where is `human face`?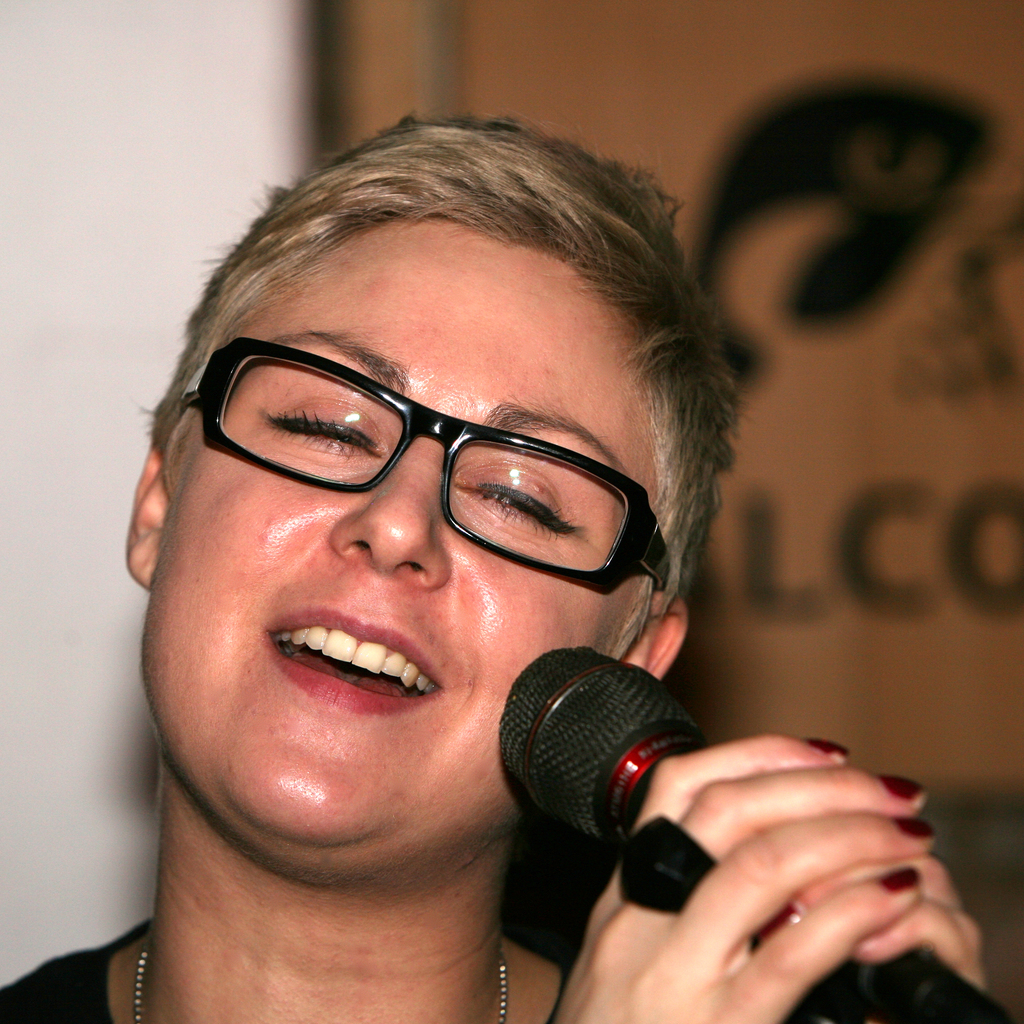
locate(147, 227, 659, 862).
